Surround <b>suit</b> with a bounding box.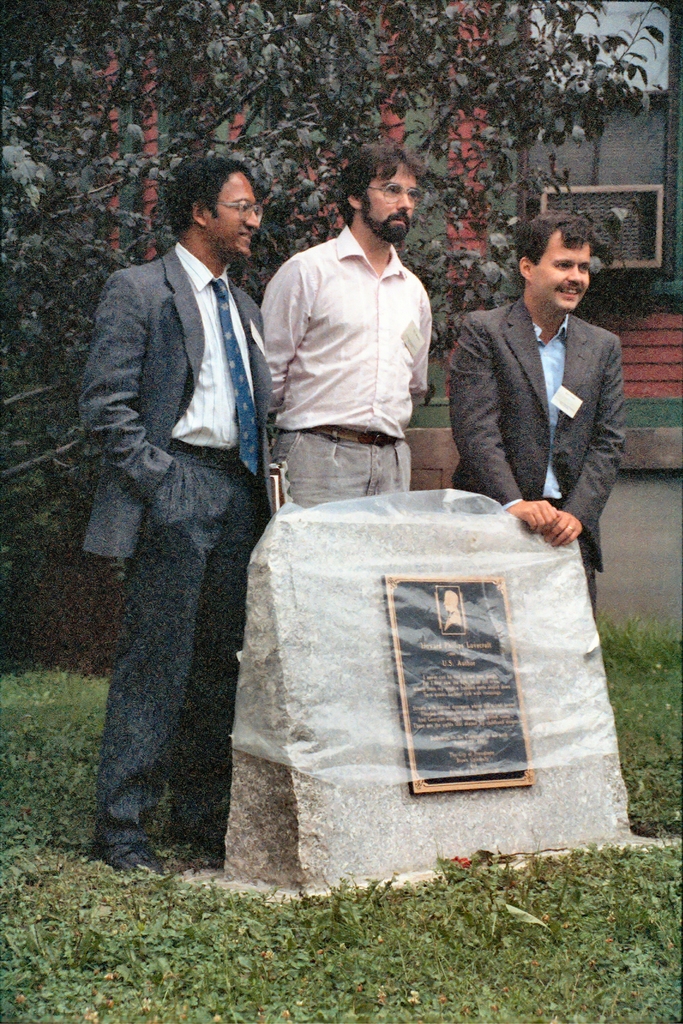
Rect(449, 295, 632, 603).
